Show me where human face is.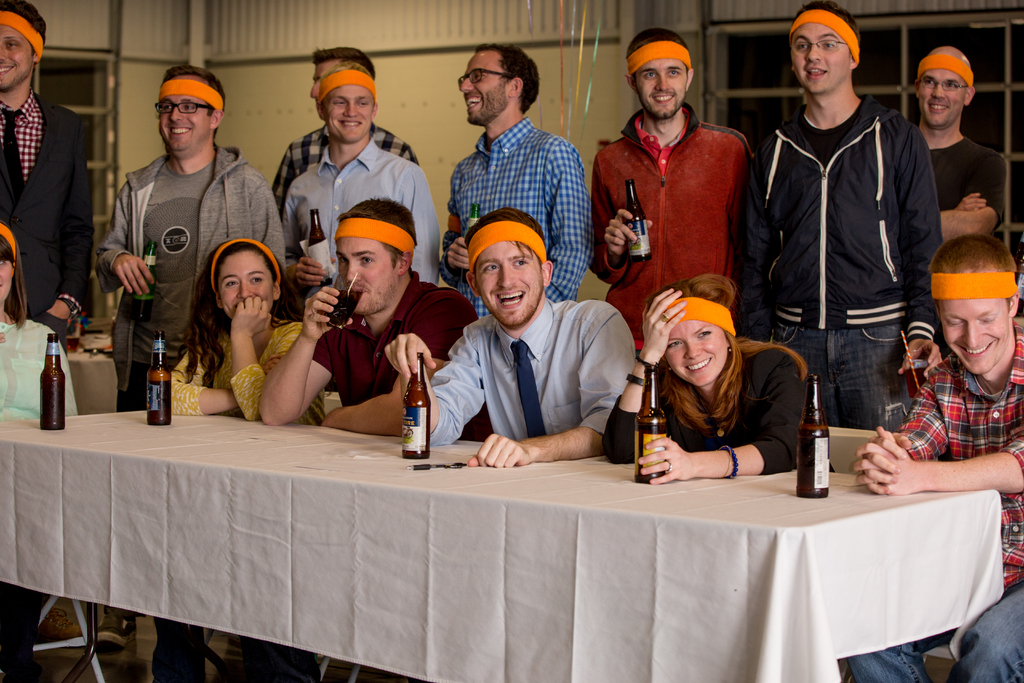
human face is at rect(669, 319, 728, 389).
